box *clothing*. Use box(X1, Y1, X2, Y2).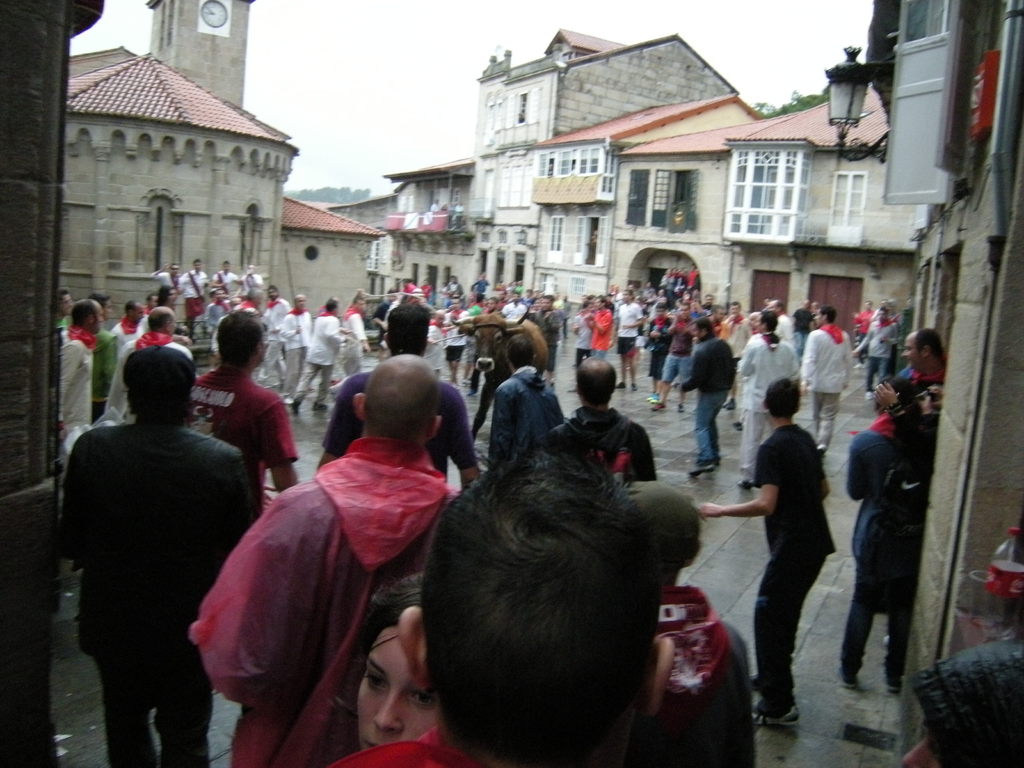
box(112, 317, 134, 340).
